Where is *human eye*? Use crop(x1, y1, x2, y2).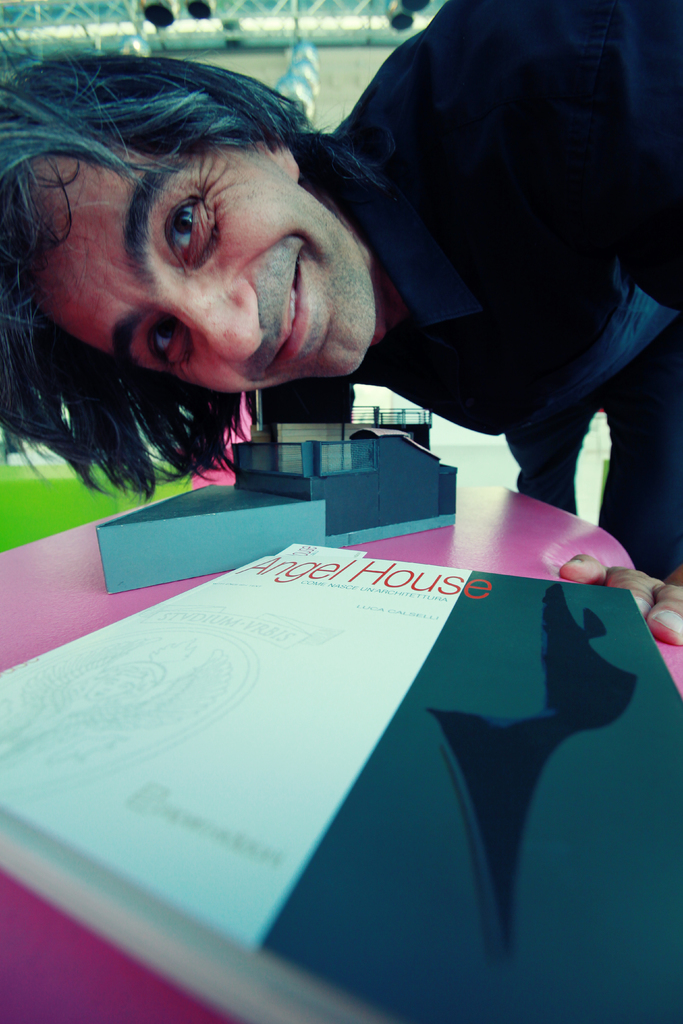
crop(140, 314, 190, 371).
